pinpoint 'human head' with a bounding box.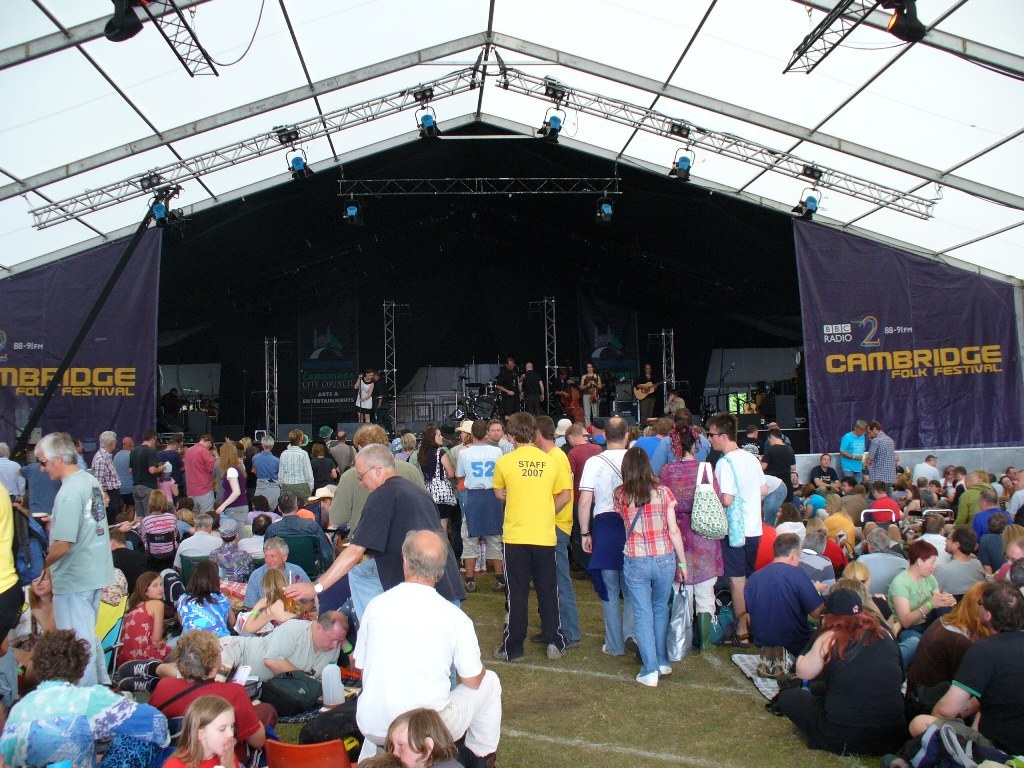
222:521:238:540.
